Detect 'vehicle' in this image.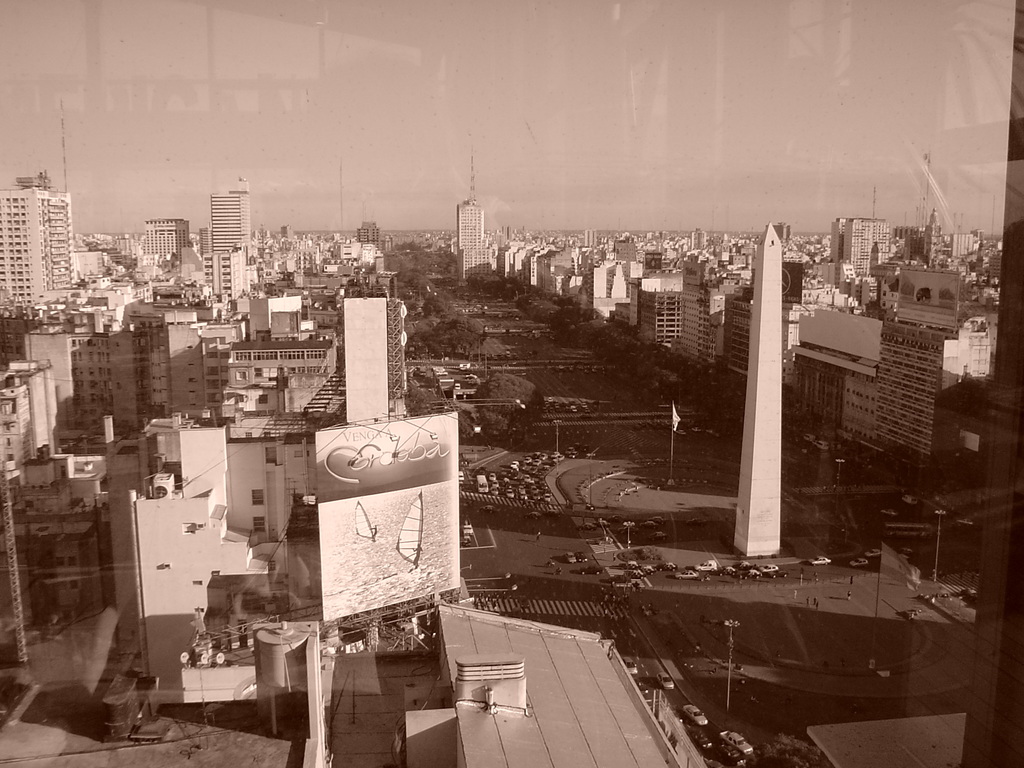
Detection: left=657, top=673, right=678, bottom=694.
